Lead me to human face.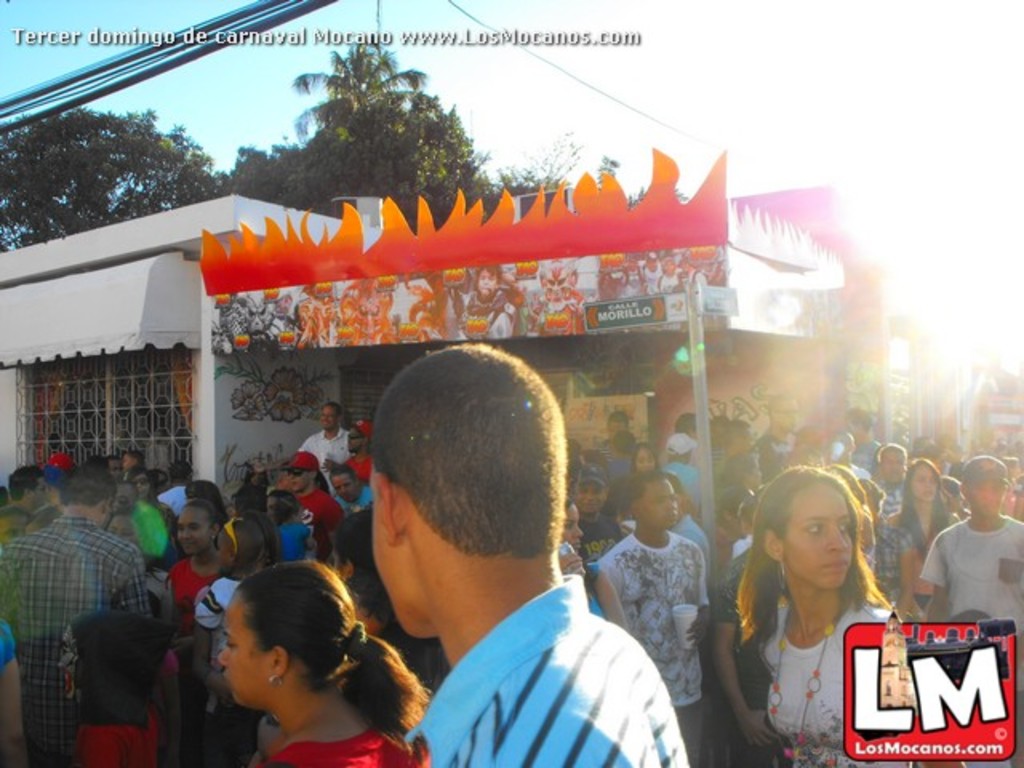
Lead to [664,258,675,277].
